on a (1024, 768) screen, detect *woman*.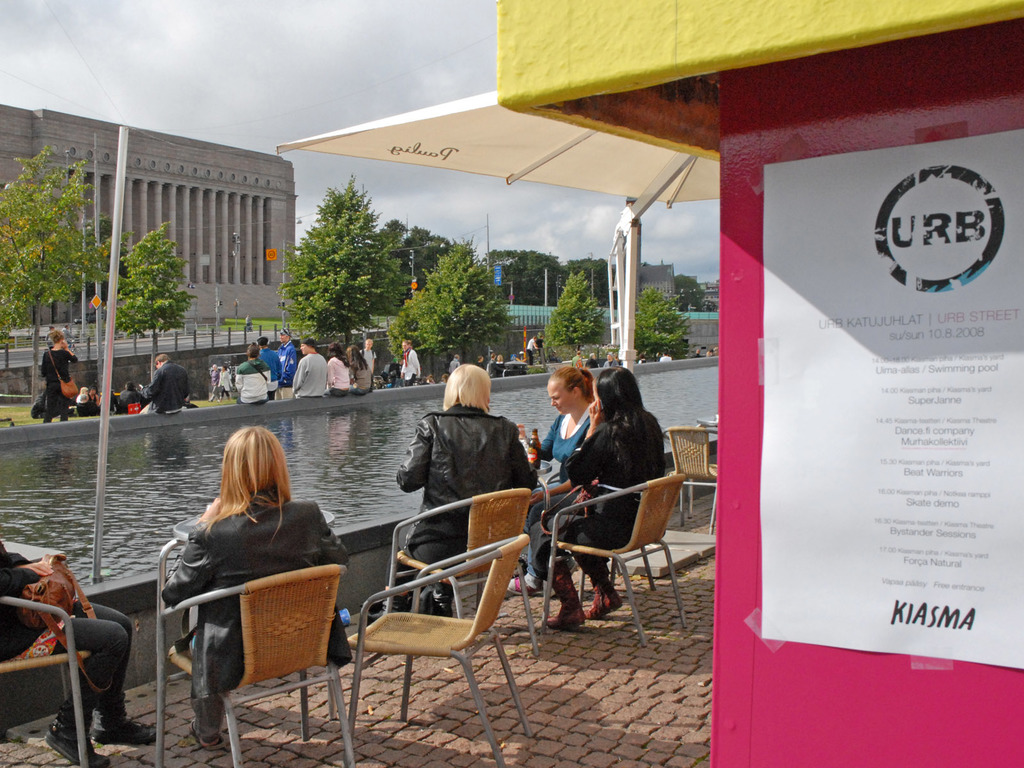
[left=505, top=371, right=600, bottom=593].
